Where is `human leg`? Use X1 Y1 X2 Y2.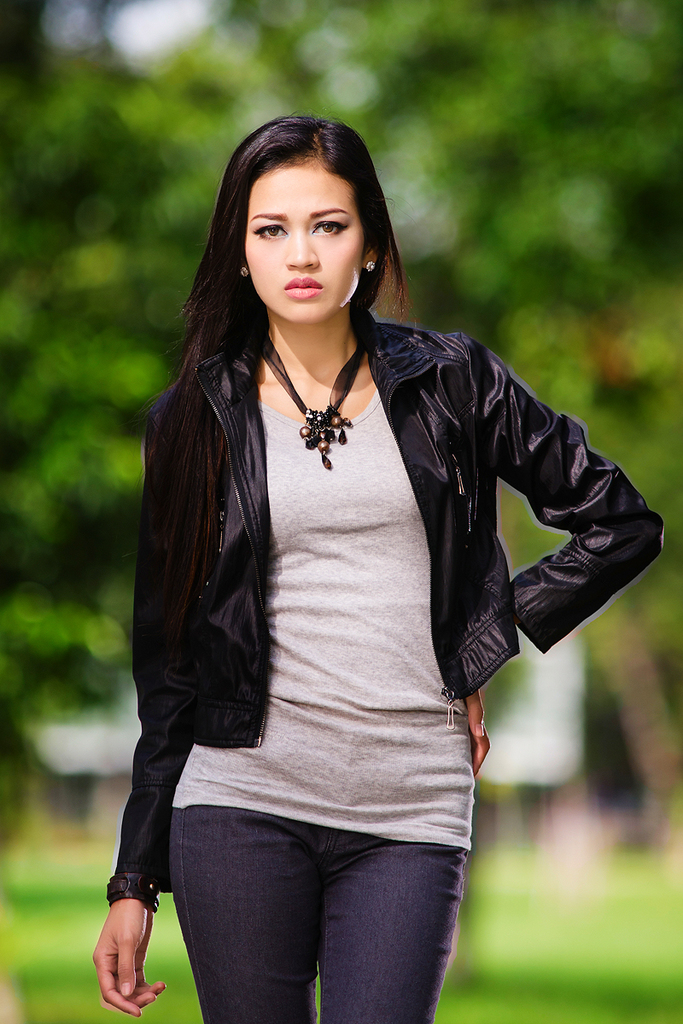
171 805 327 1021.
